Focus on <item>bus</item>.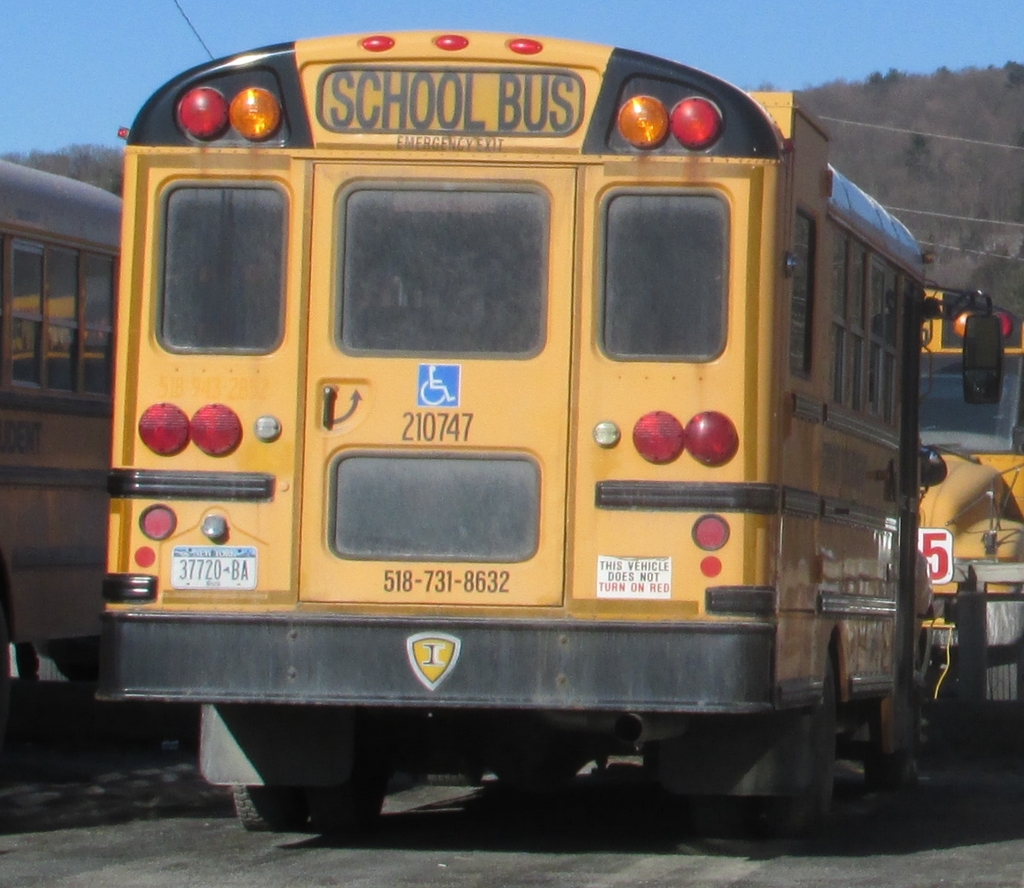
Focused at bbox=(101, 32, 1007, 834).
